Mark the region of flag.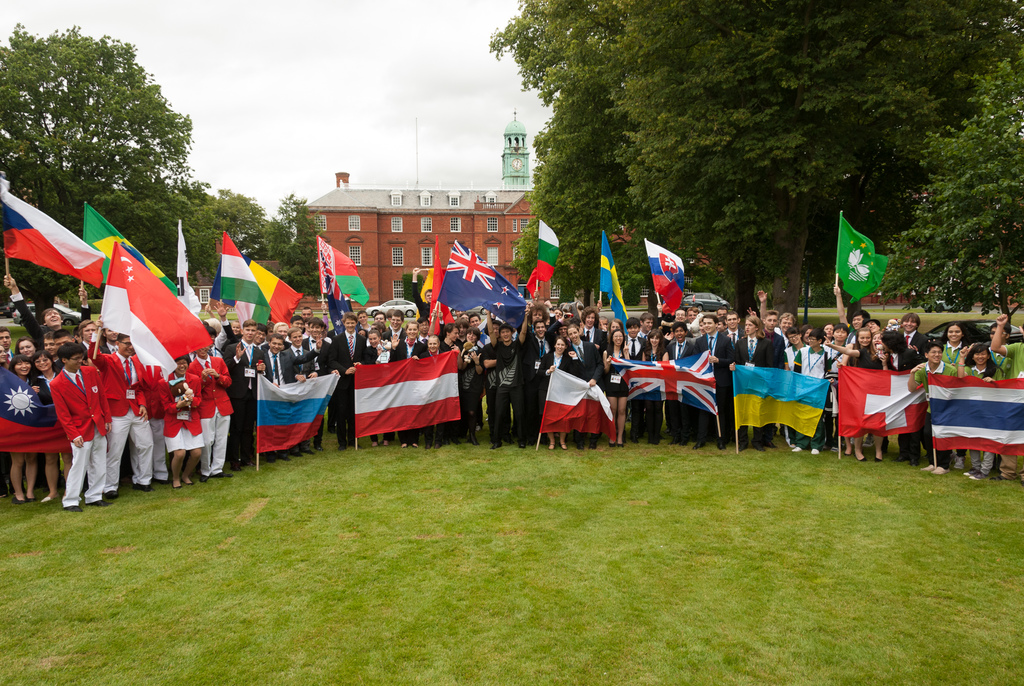
Region: {"left": 528, "top": 368, "right": 621, "bottom": 443}.
